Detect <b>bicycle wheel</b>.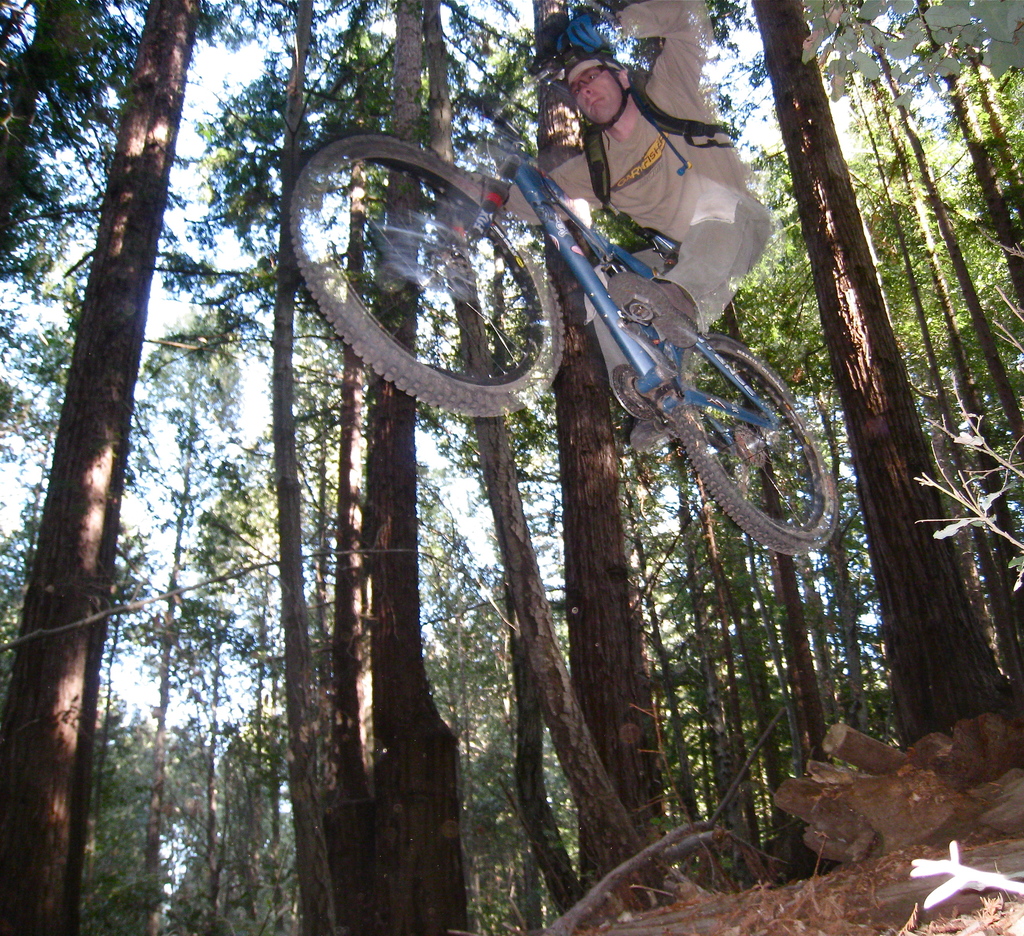
Detected at (left=663, top=330, right=835, bottom=556).
